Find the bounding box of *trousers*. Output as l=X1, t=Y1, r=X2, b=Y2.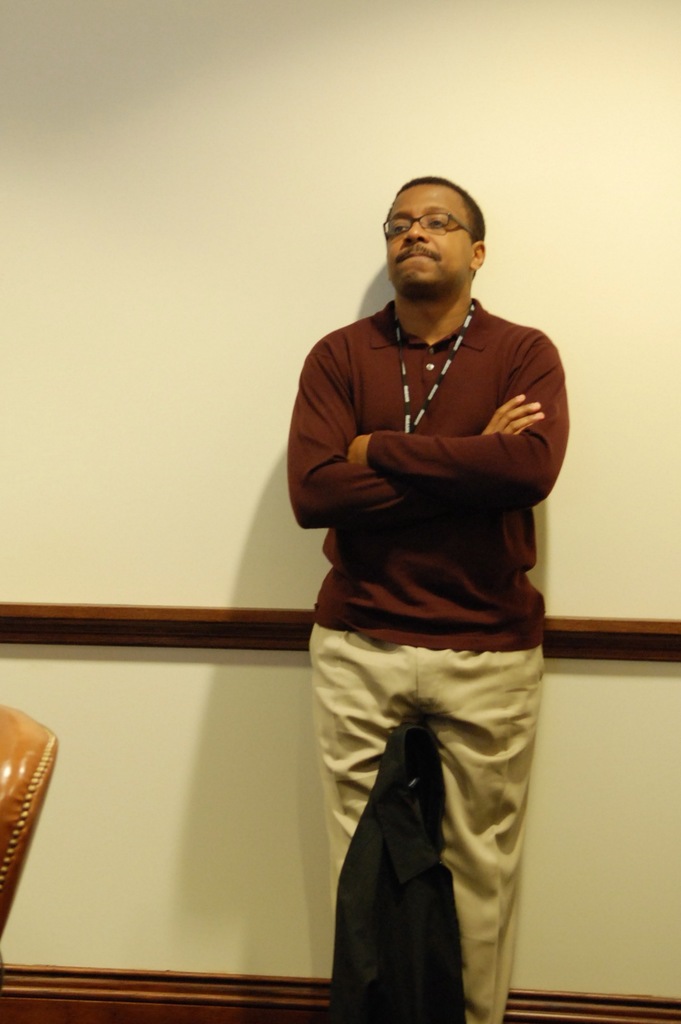
l=306, t=604, r=529, b=1011.
